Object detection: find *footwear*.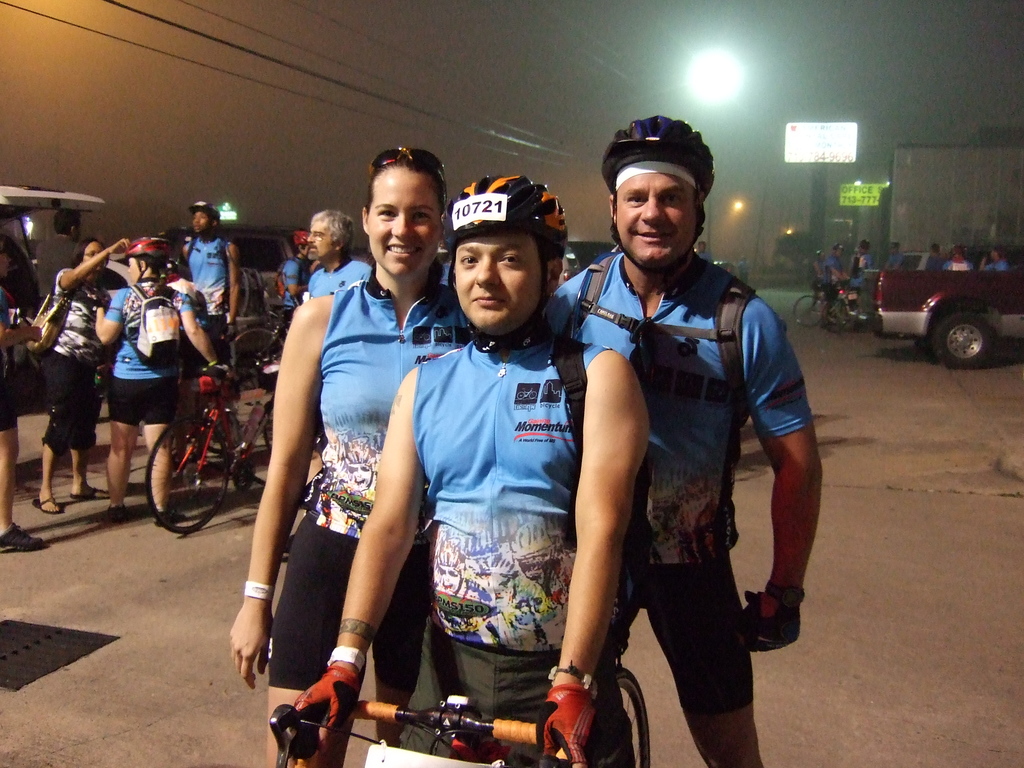
[75, 484, 107, 501].
